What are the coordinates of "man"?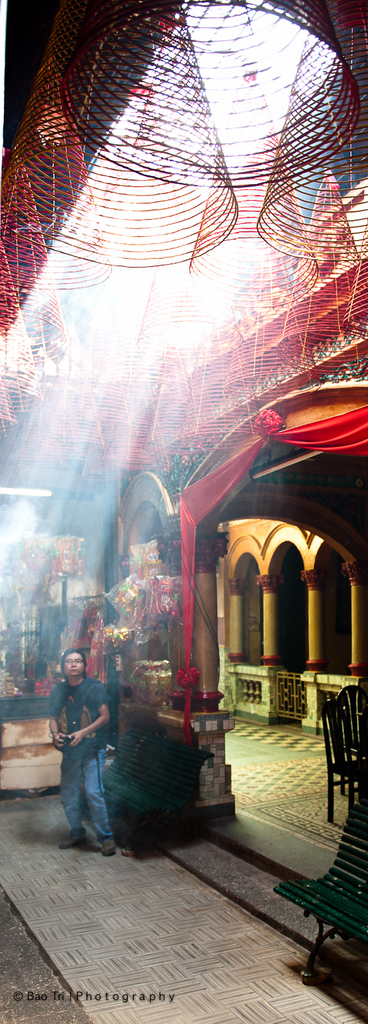
bbox=(44, 665, 138, 855).
